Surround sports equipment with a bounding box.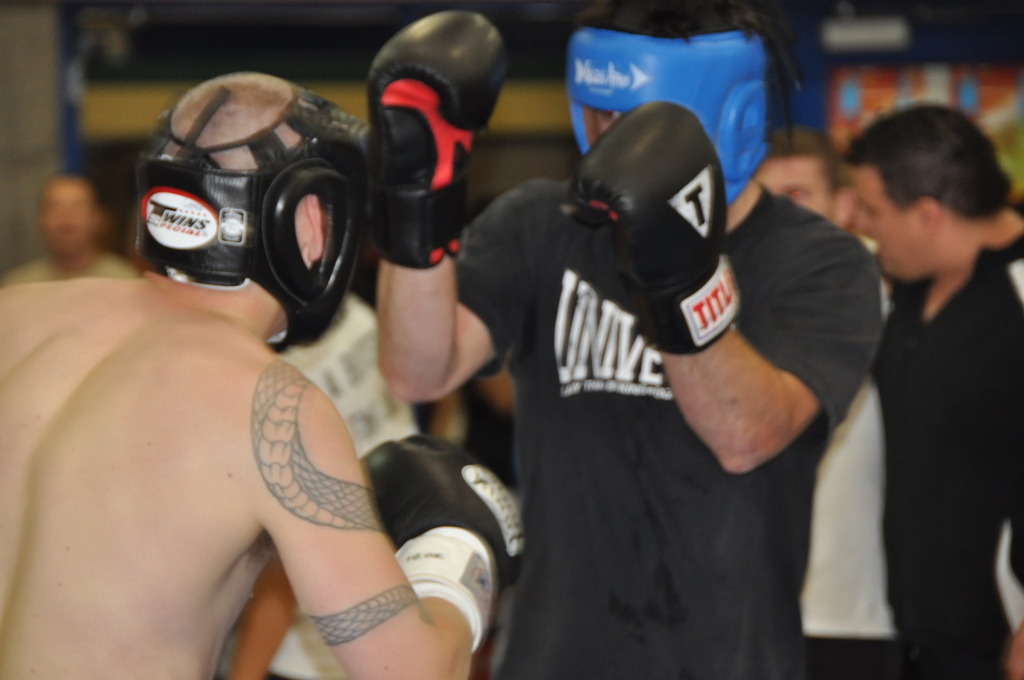
(361, 12, 510, 268).
